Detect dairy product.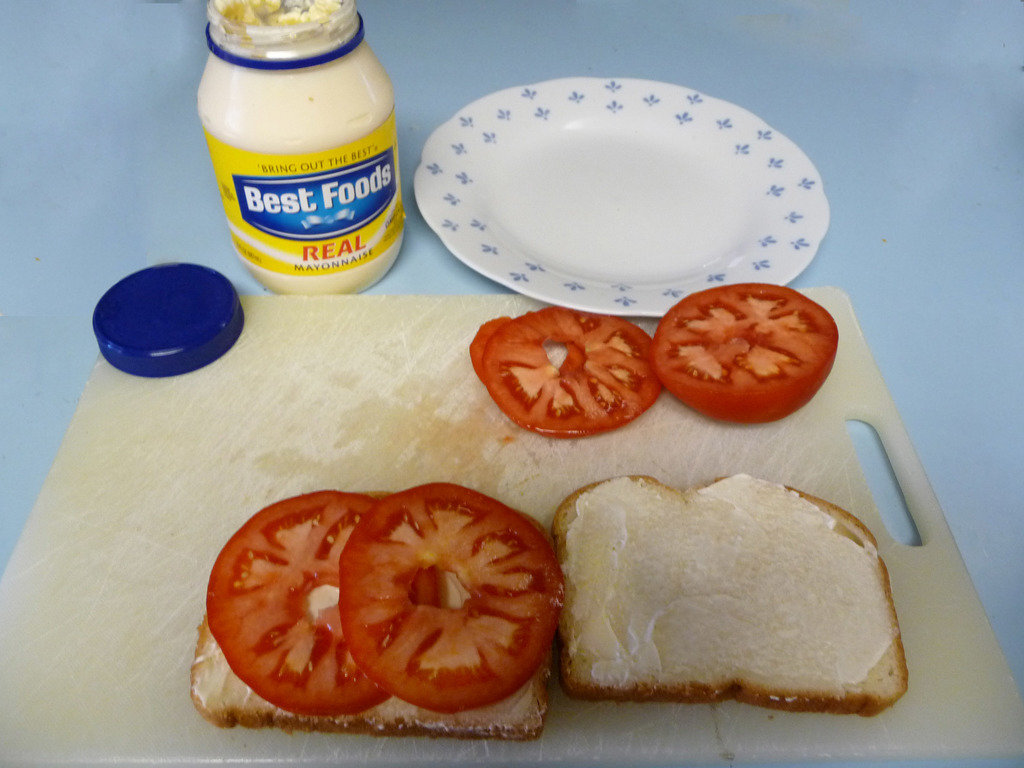
Detected at (223,0,422,298).
